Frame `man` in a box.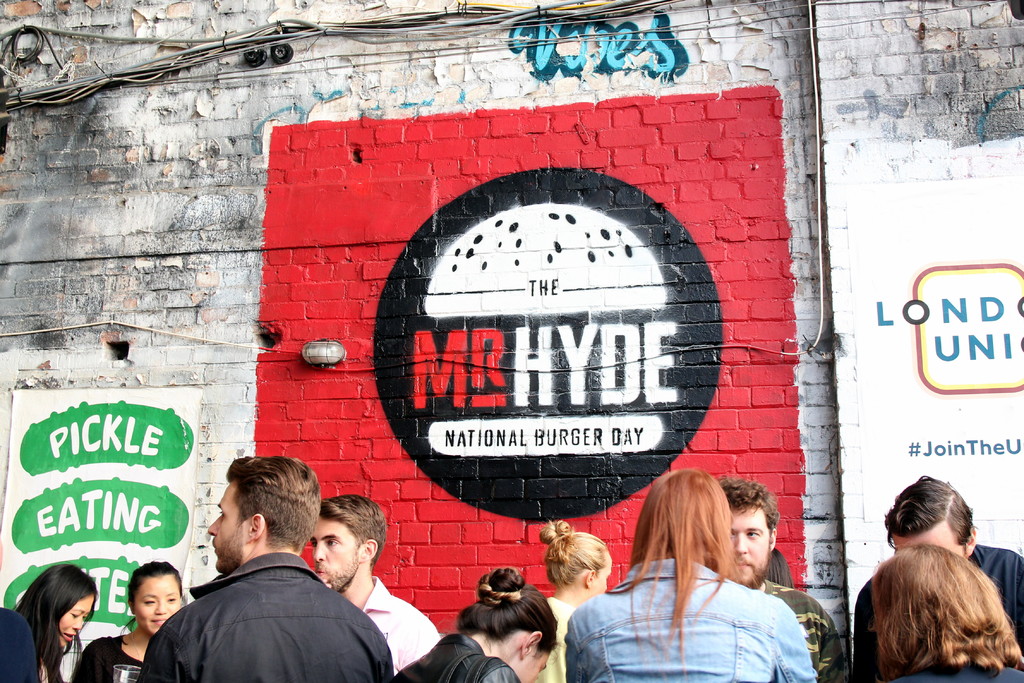
select_region(847, 476, 1023, 682).
